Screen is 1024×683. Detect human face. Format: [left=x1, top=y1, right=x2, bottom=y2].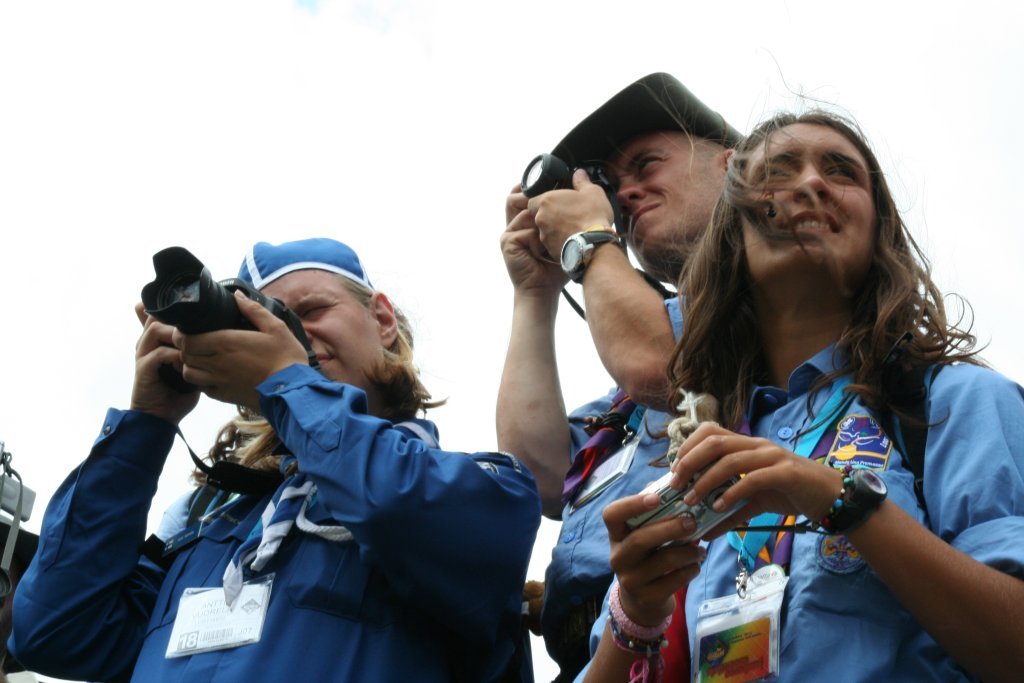
[left=731, top=122, right=876, bottom=276].
